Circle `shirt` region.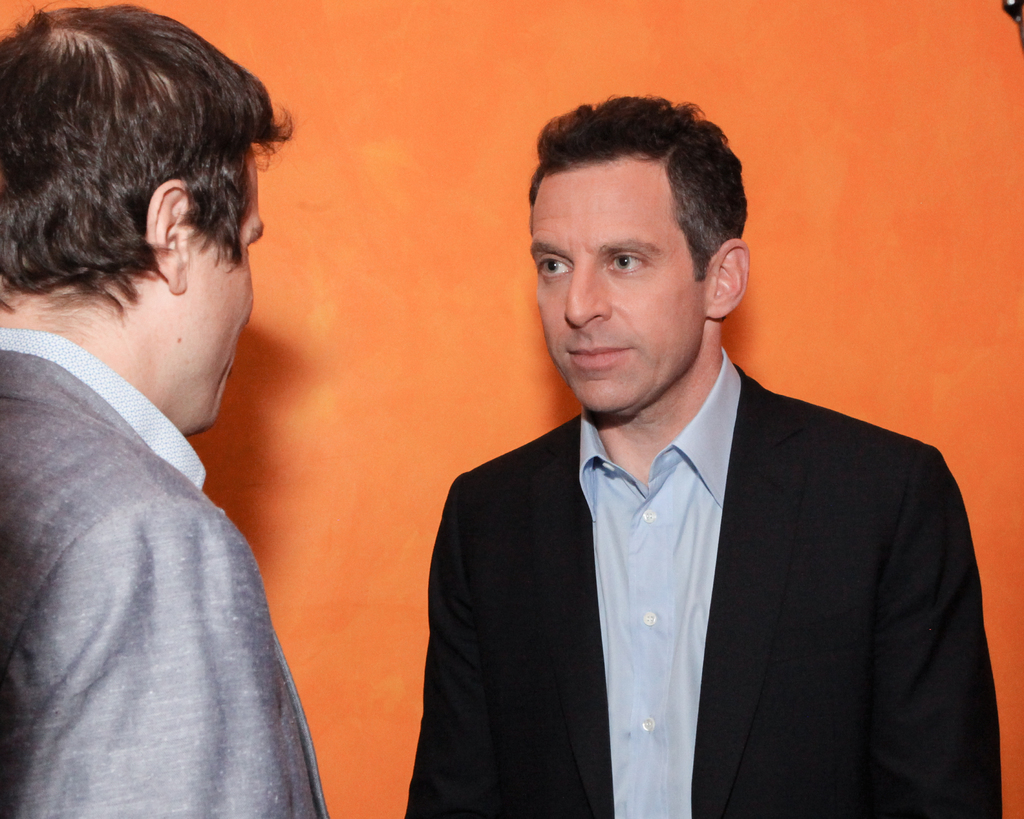
Region: x1=578 y1=346 x2=741 y2=818.
